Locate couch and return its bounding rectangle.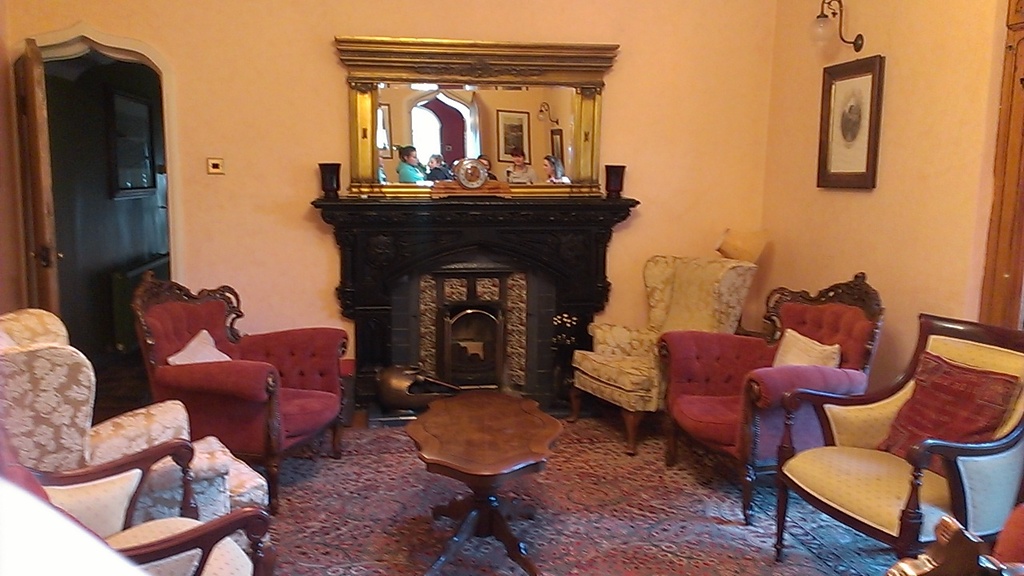
656:274:886:527.
